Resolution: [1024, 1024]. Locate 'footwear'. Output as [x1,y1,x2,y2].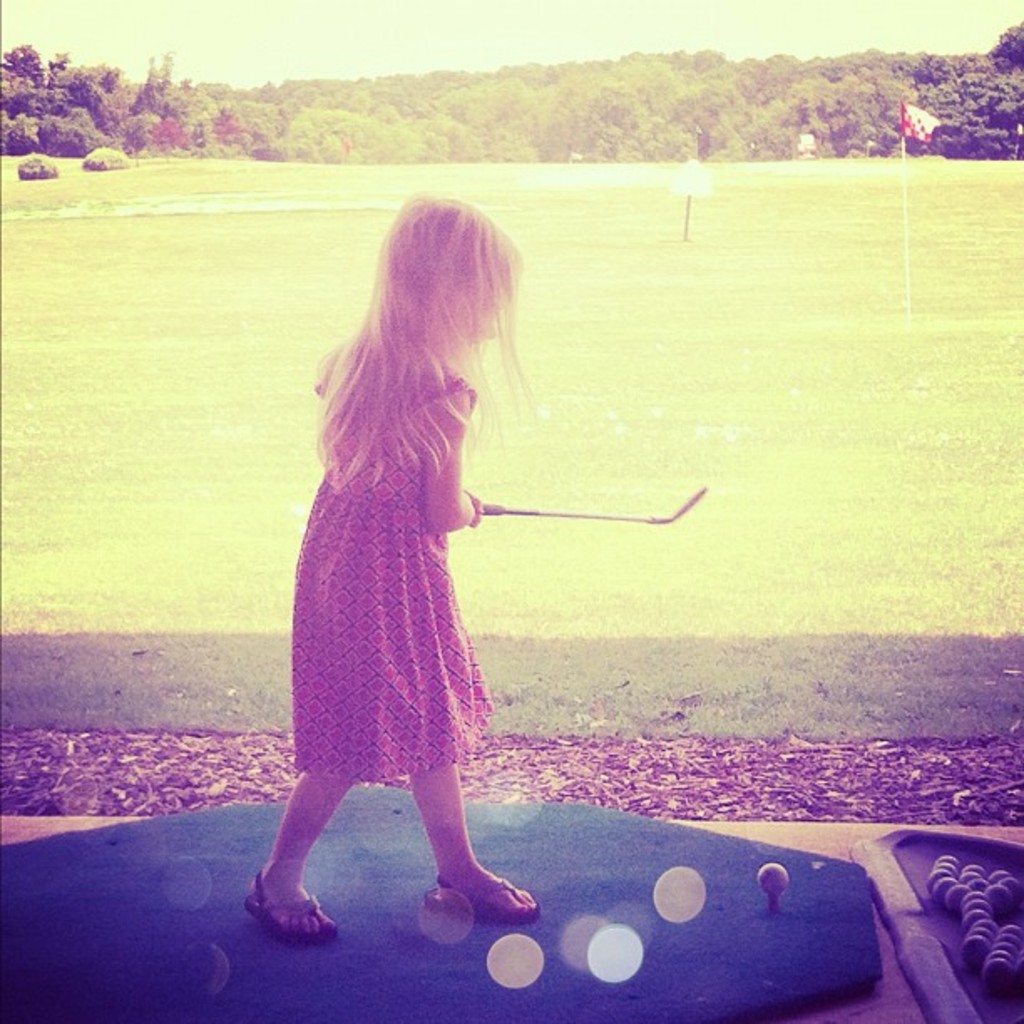
[236,865,333,945].
